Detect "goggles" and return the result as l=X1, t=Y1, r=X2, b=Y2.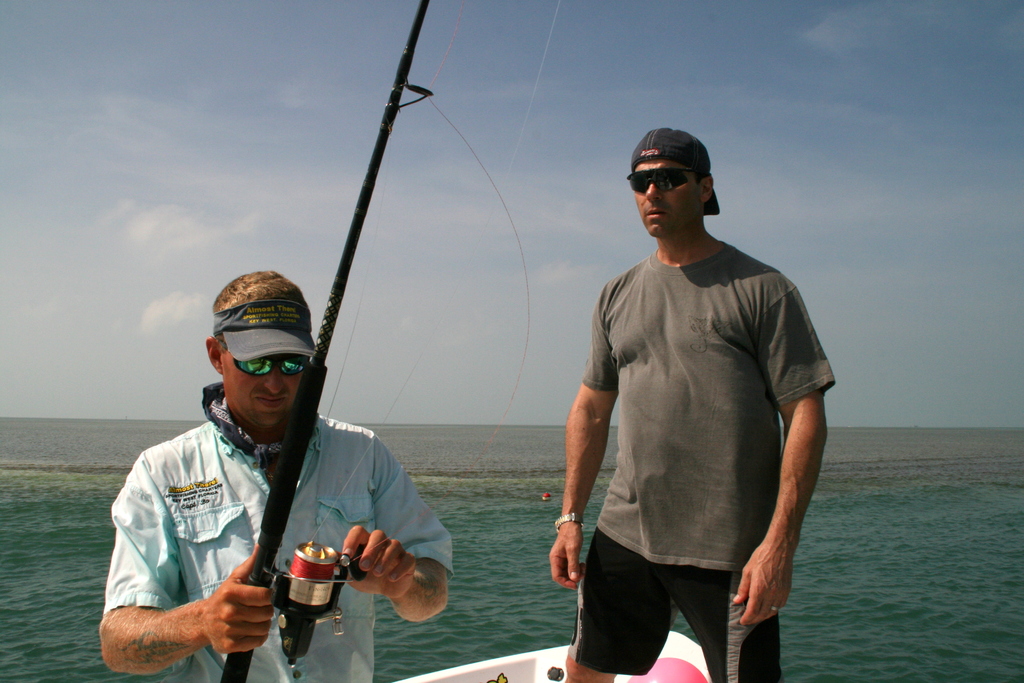
l=624, t=163, r=698, b=193.
